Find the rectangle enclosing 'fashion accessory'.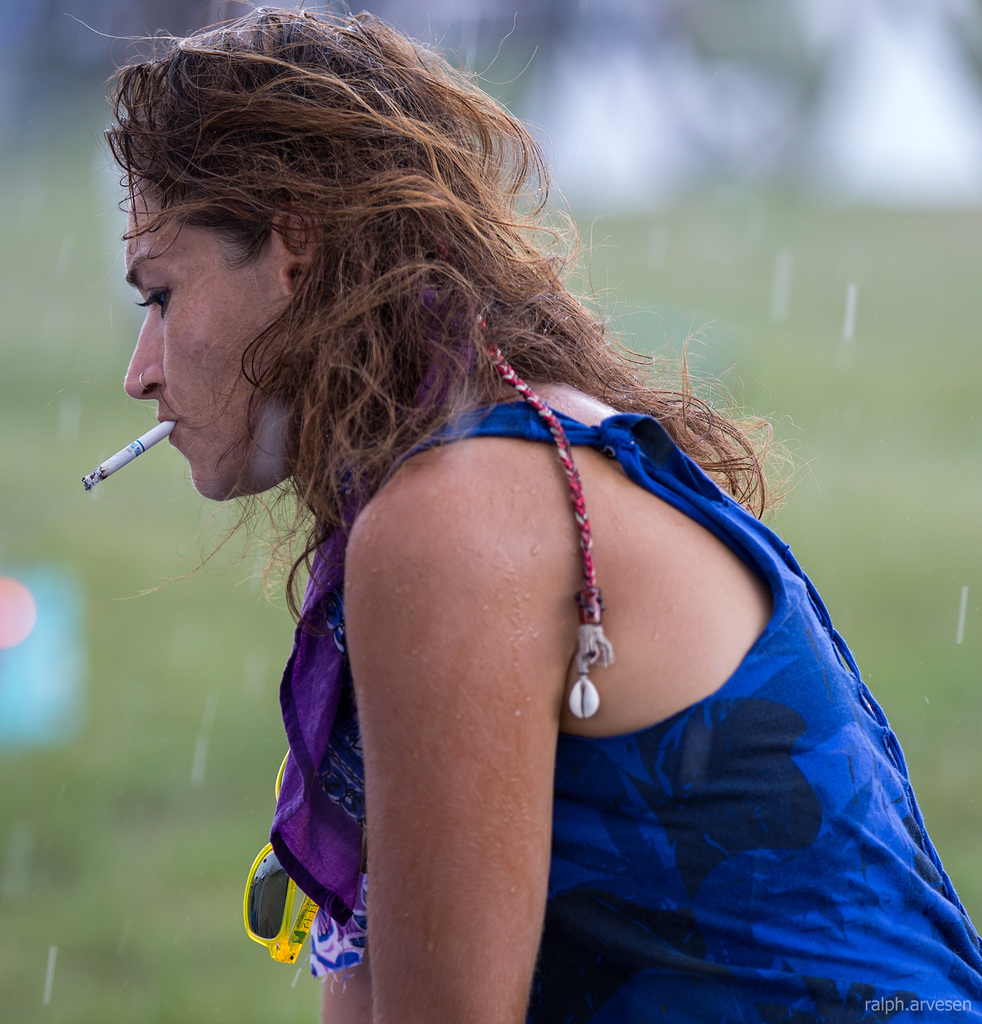
(270, 299, 615, 929).
